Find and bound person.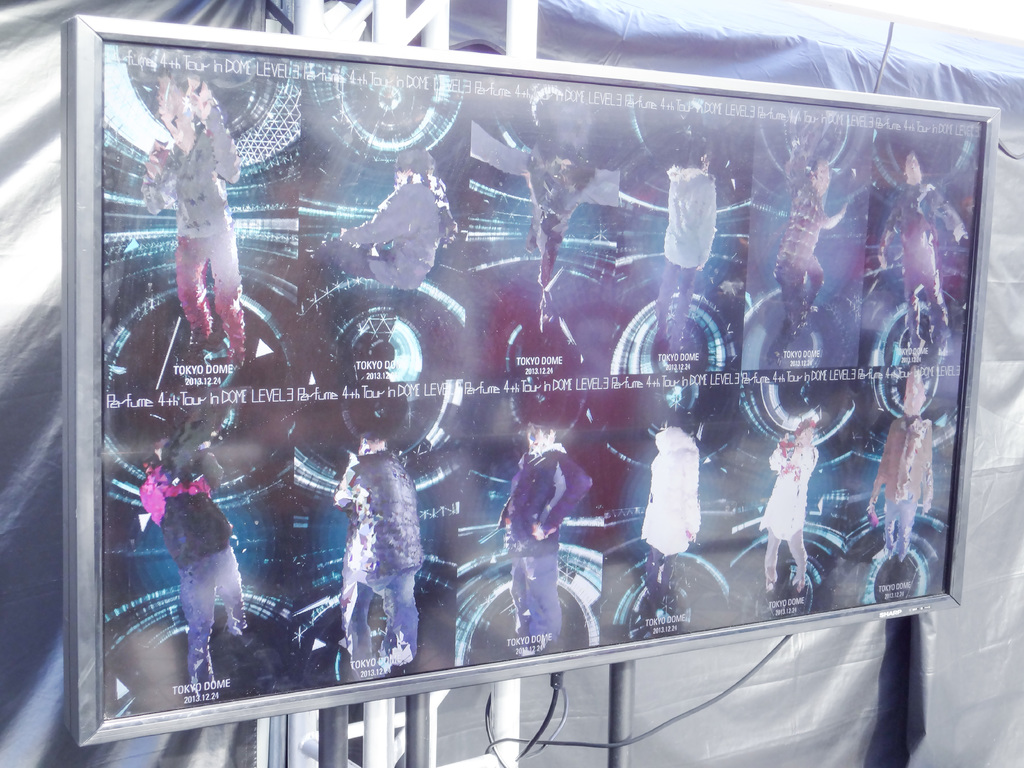
Bound: rect(867, 380, 933, 574).
